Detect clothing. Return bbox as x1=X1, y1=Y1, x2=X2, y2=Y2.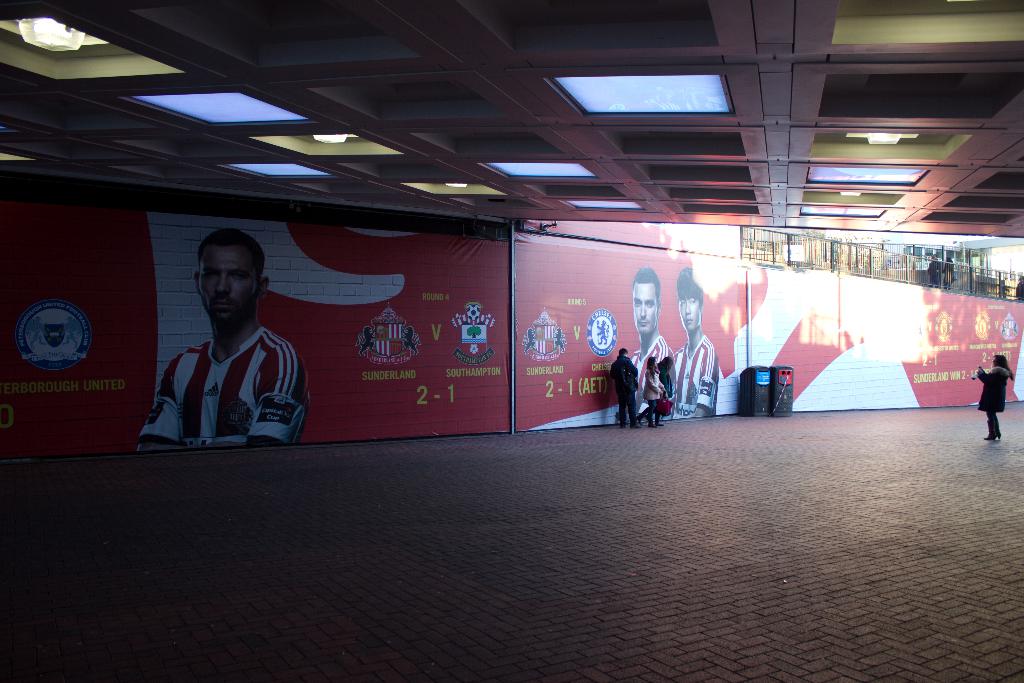
x1=143, y1=286, x2=316, y2=451.
